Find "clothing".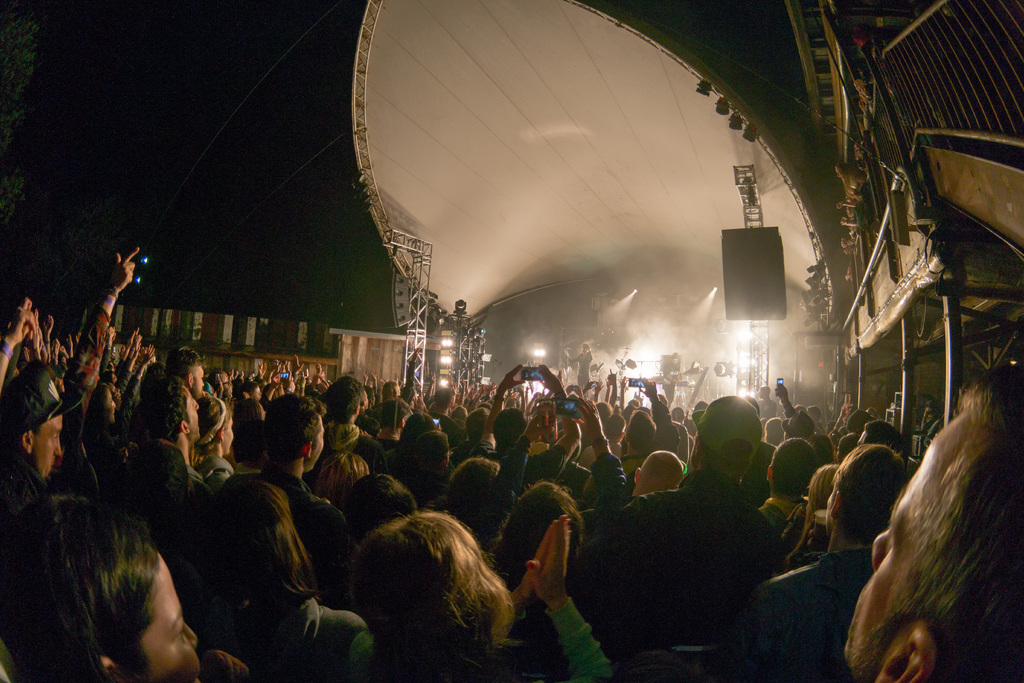
[926, 416, 945, 442].
